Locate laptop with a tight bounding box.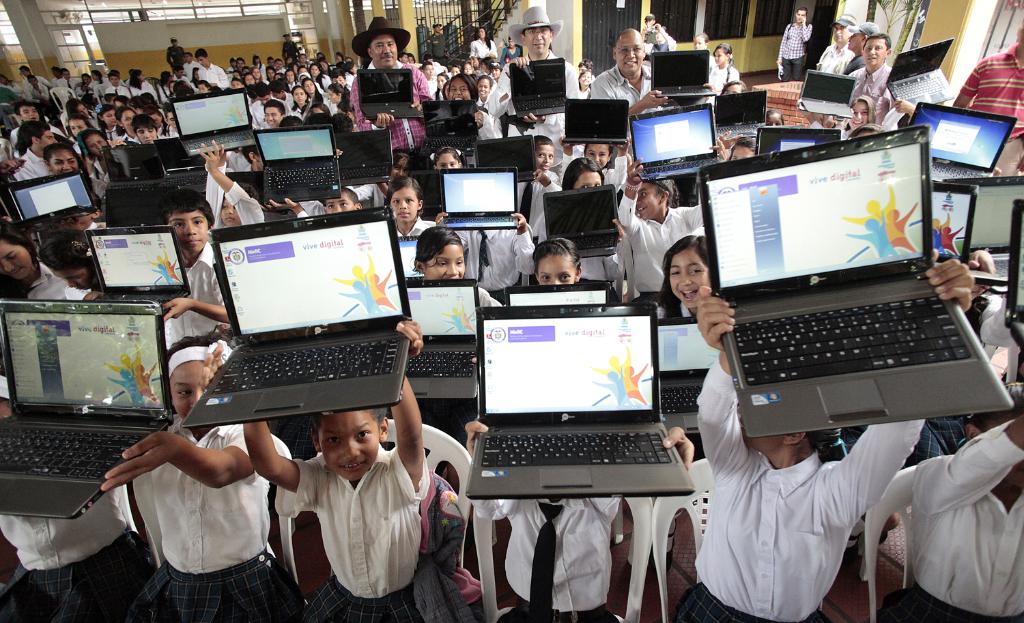
(886, 36, 957, 104).
